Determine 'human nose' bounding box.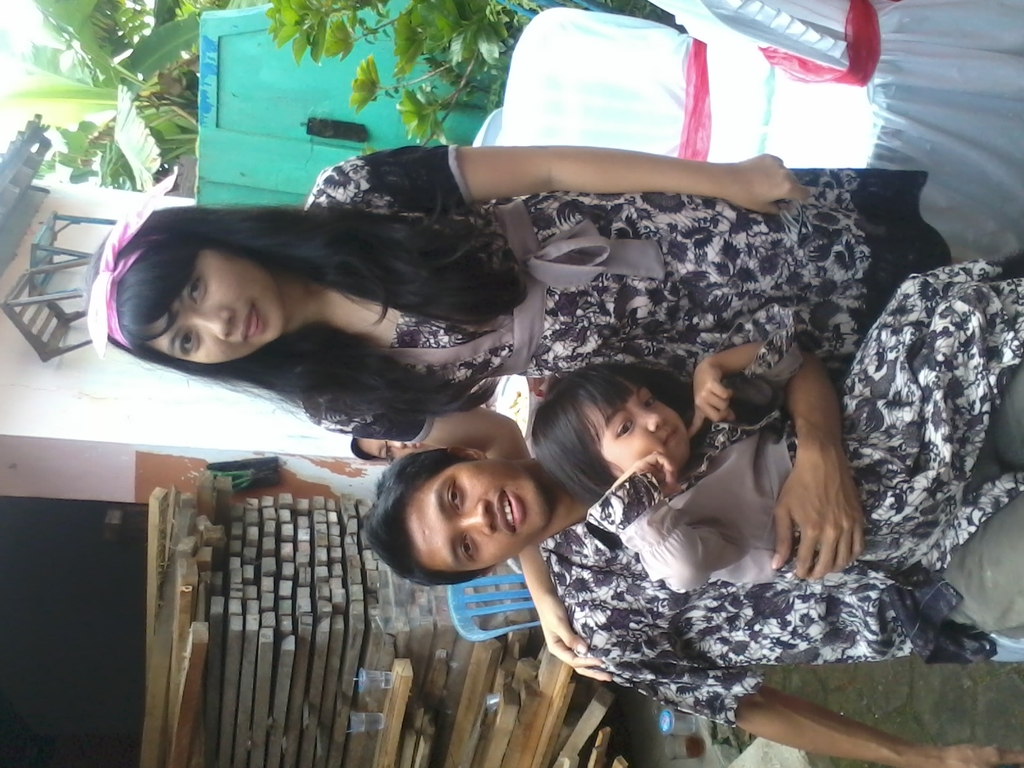
Determined: [x1=640, y1=405, x2=667, y2=431].
